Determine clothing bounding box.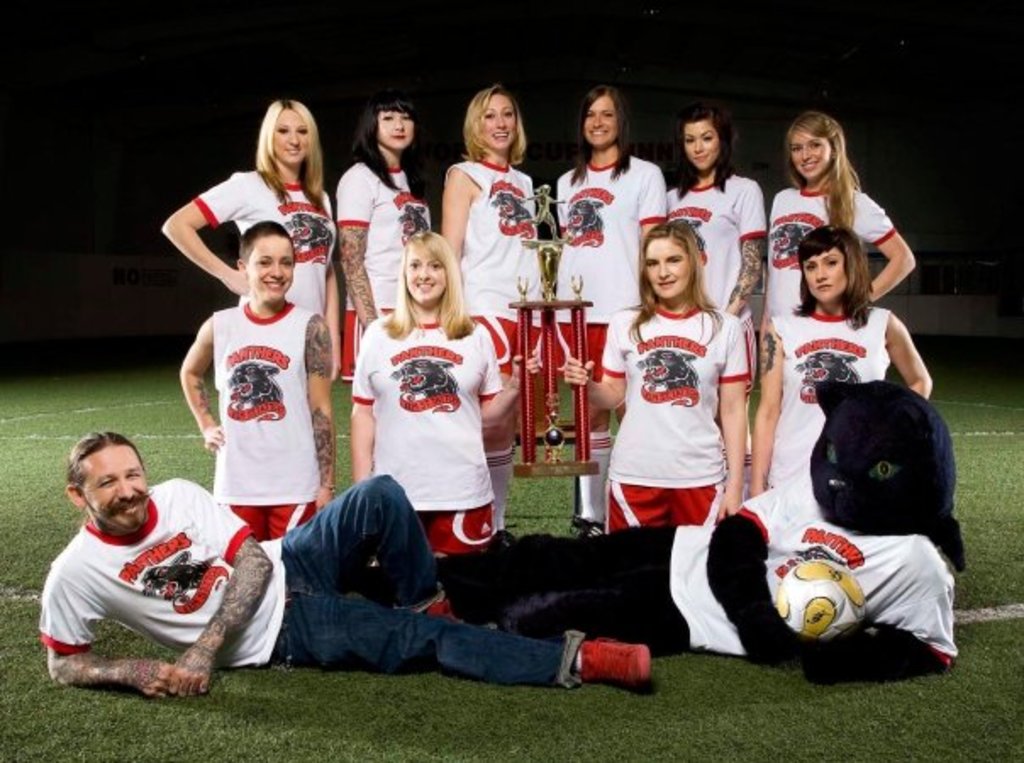
Determined: <bbox>334, 161, 434, 376</bbox>.
